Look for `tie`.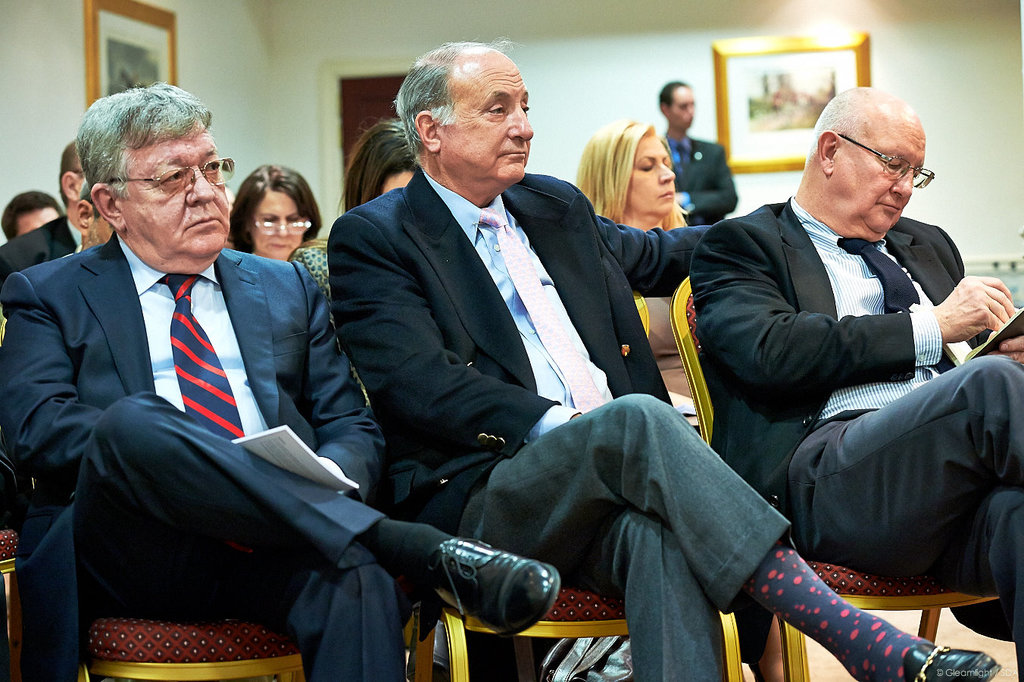
Found: region(464, 199, 607, 421).
